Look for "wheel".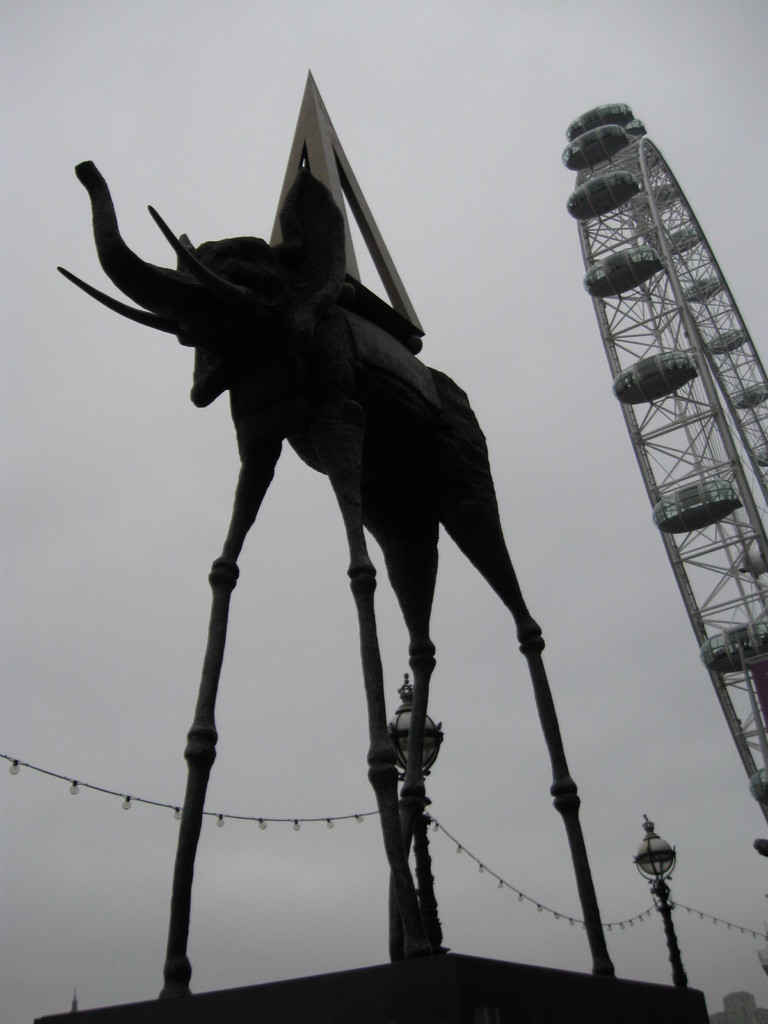
Found: [left=596, top=106, right=767, bottom=852].
